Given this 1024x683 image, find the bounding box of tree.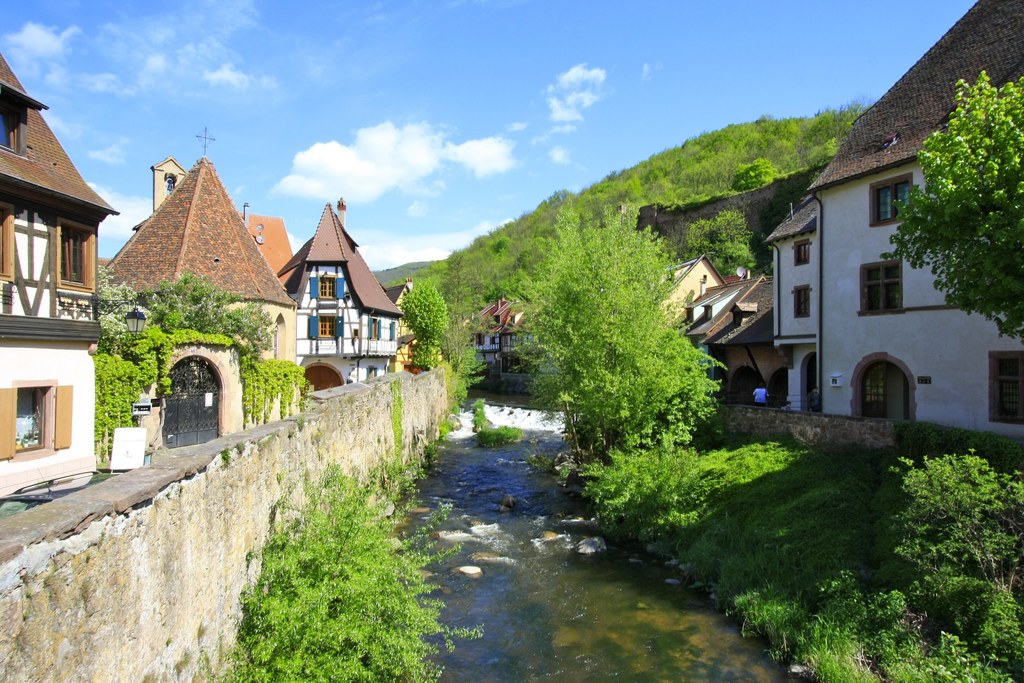
(135,270,271,357).
